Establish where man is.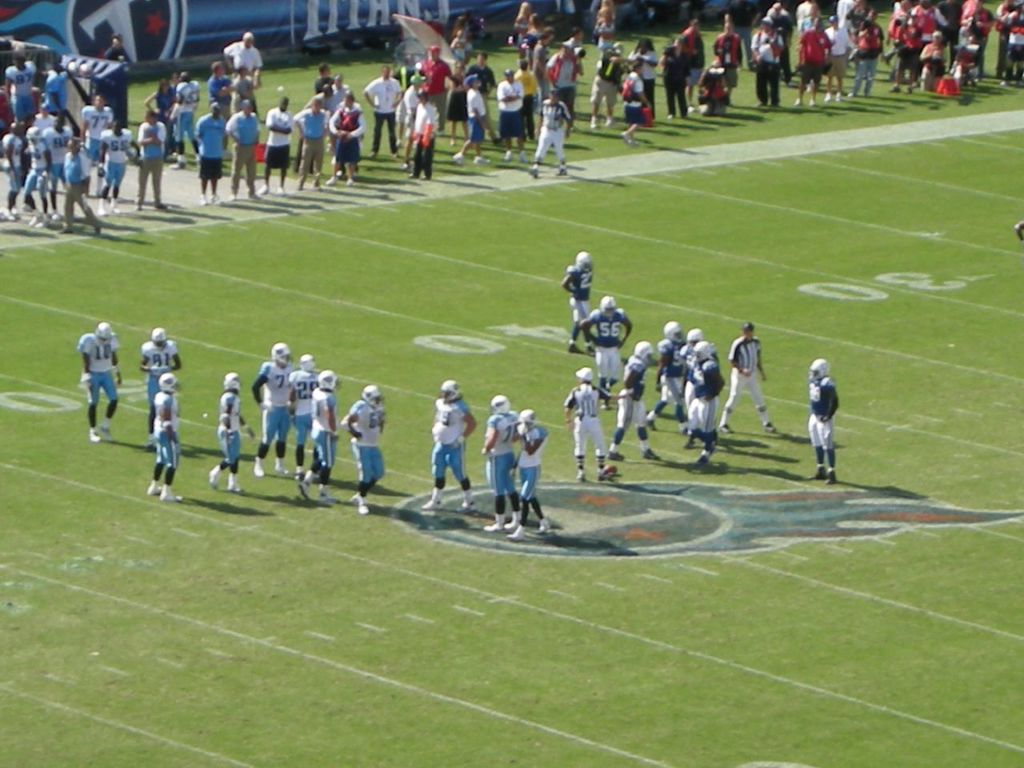
Established at [left=426, top=375, right=478, bottom=511].
